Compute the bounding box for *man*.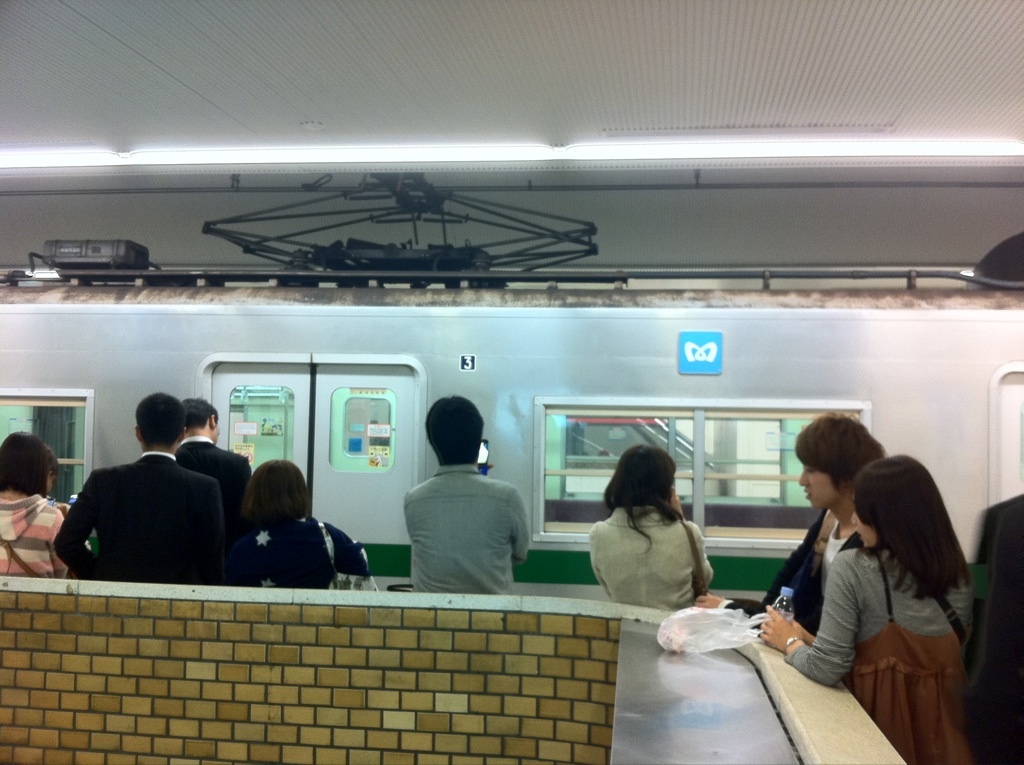
bbox=(400, 393, 533, 595).
